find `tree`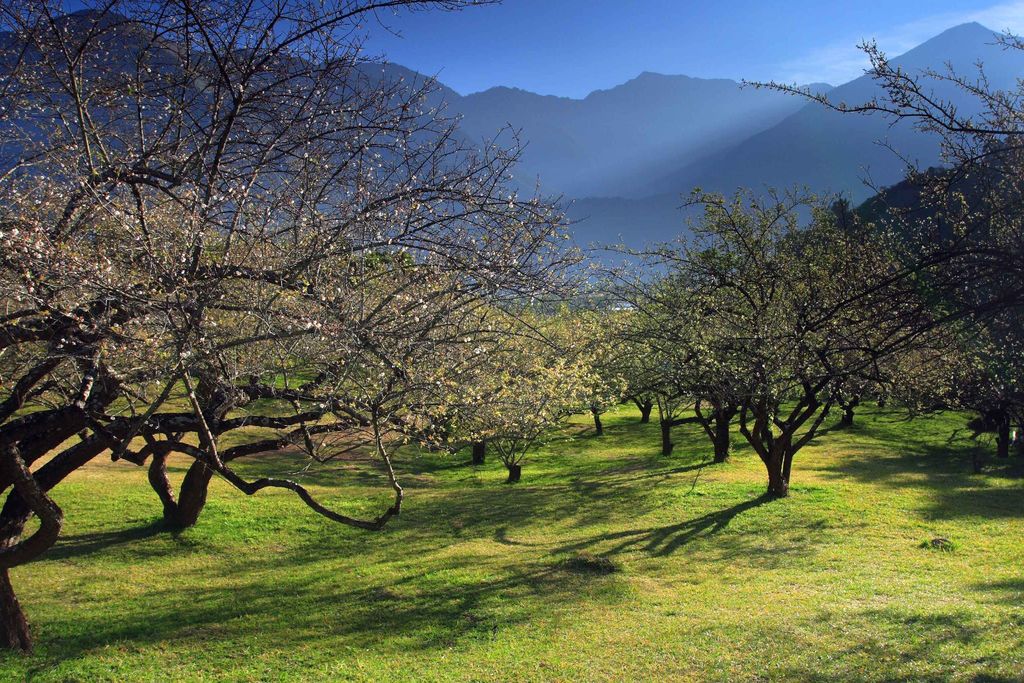
732 30 1023 184
